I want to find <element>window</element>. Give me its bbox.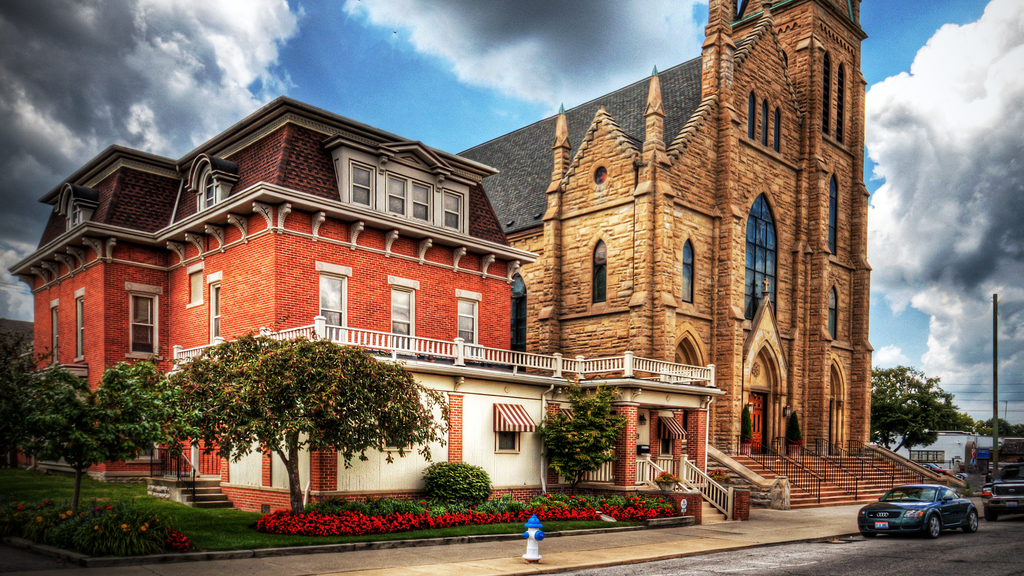
bbox=(353, 166, 371, 207).
